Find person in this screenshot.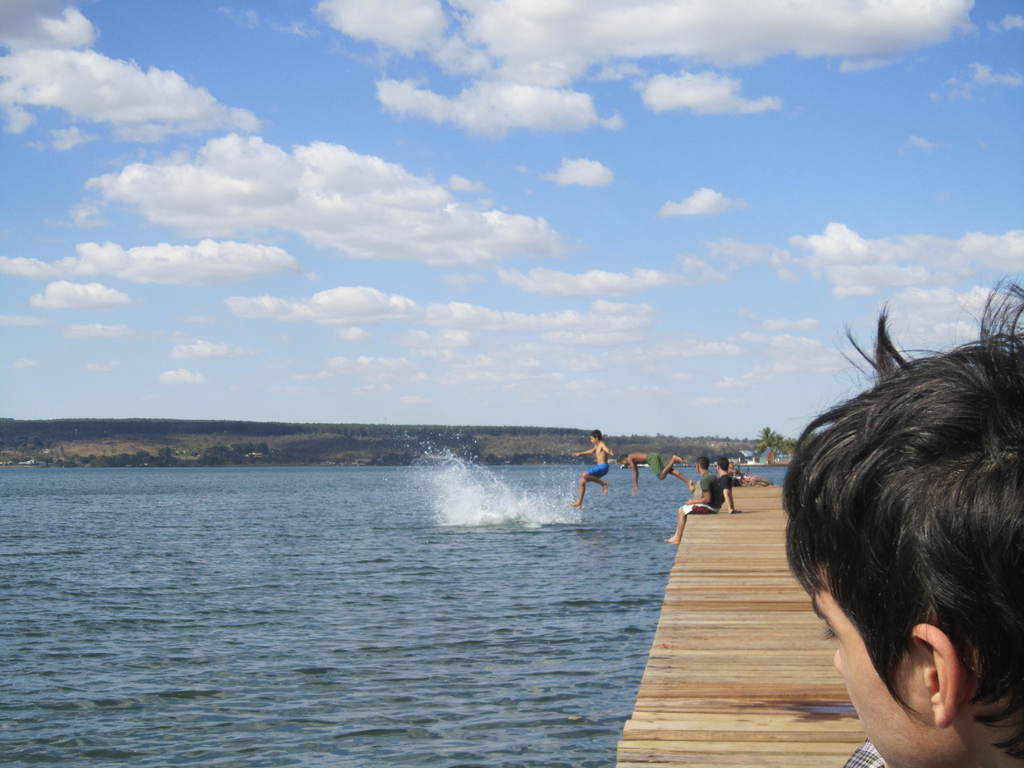
The bounding box for person is bbox(662, 454, 740, 550).
